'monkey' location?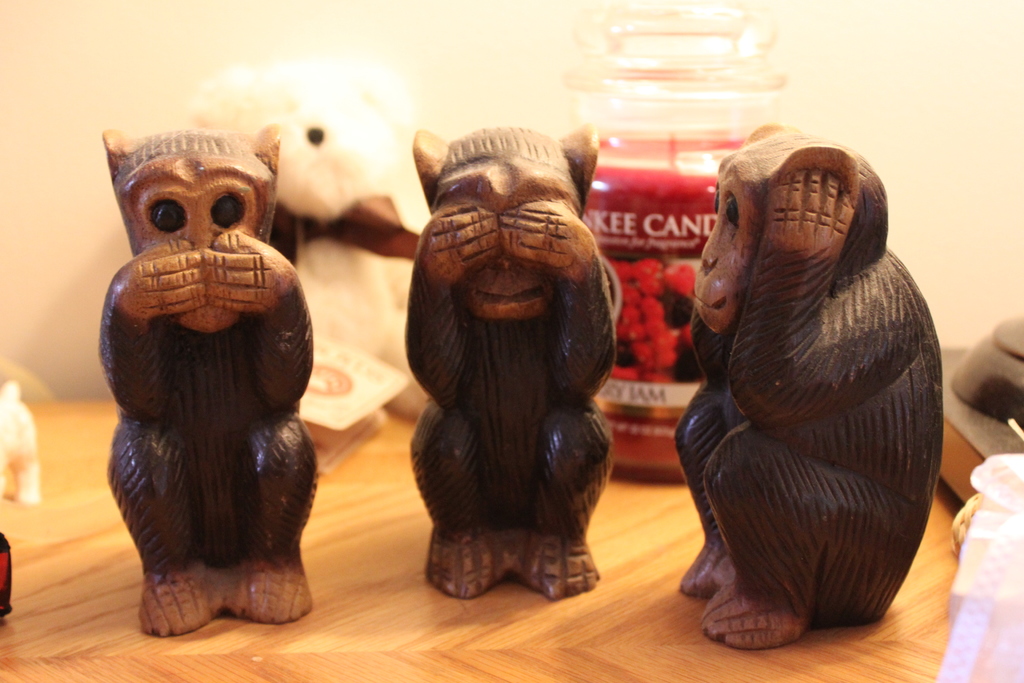
bbox(400, 120, 630, 598)
